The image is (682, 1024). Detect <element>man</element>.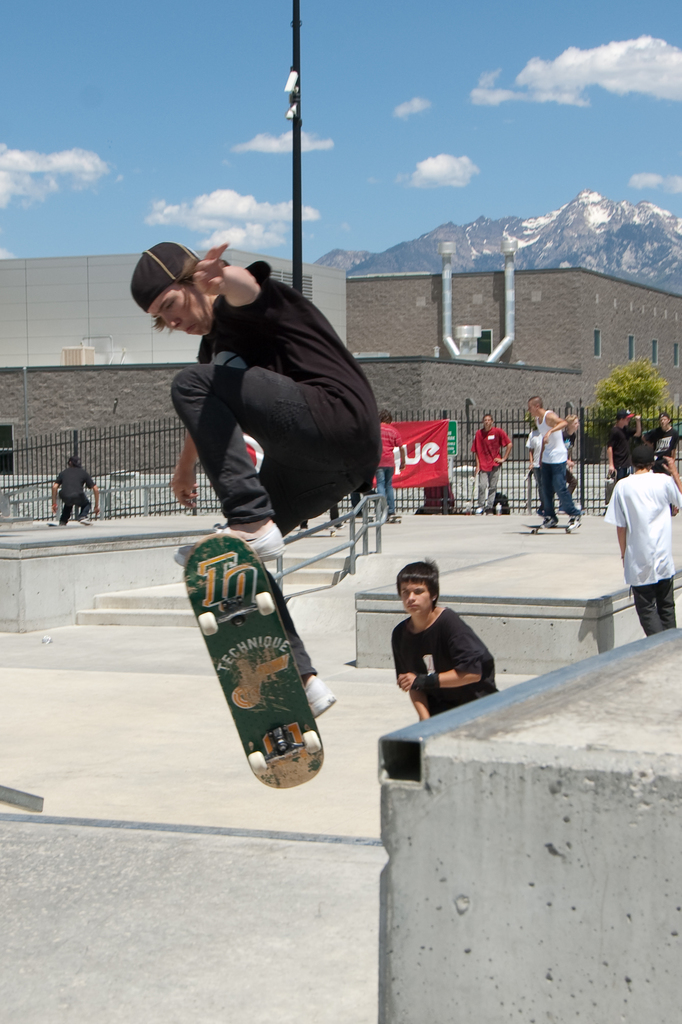
Detection: 603/440/681/639.
